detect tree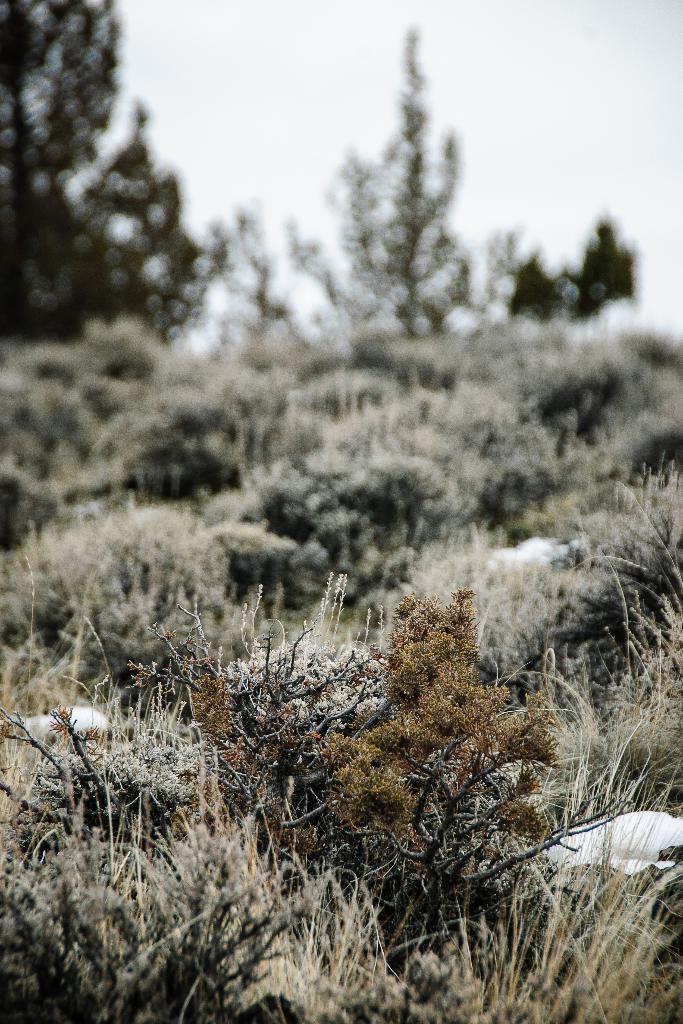
0 0 231 348
